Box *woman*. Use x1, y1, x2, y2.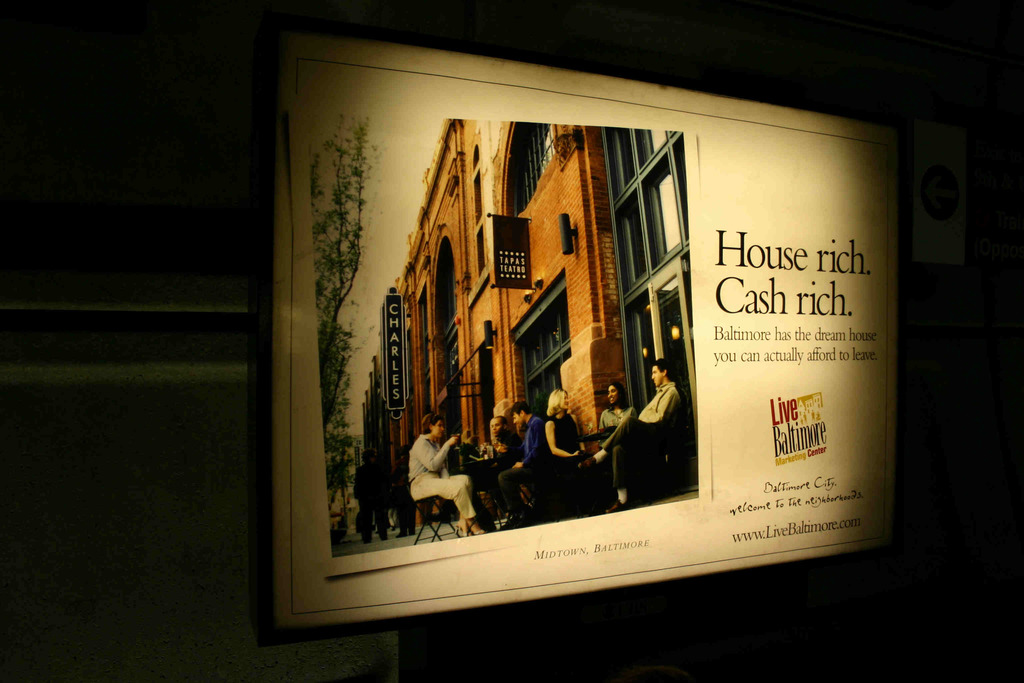
593, 374, 635, 437.
